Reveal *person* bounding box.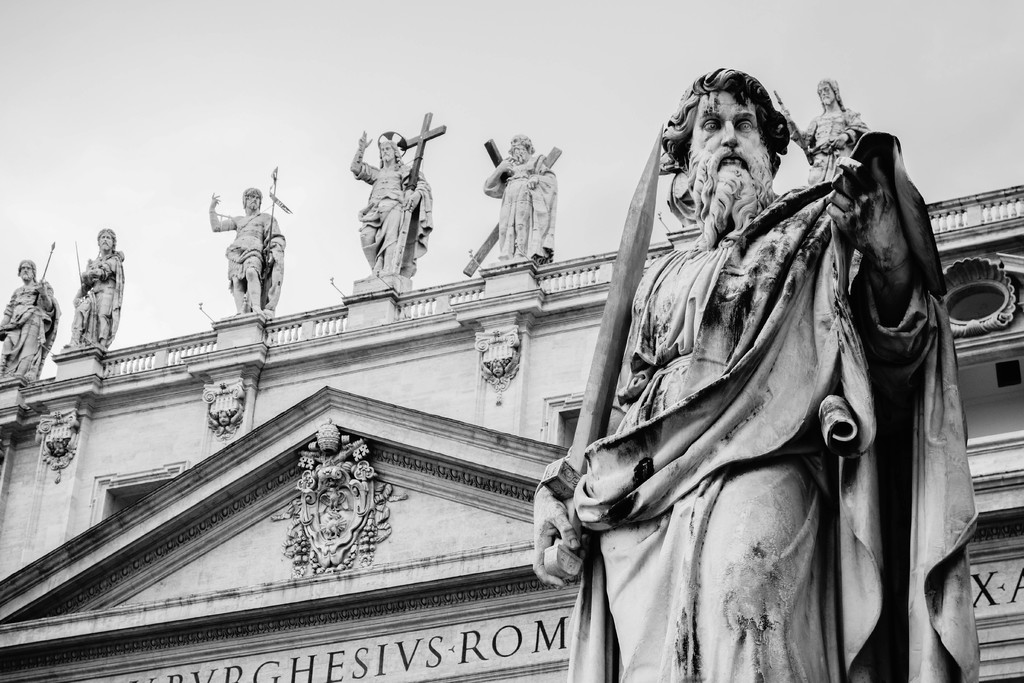
Revealed: left=488, top=138, right=563, bottom=268.
